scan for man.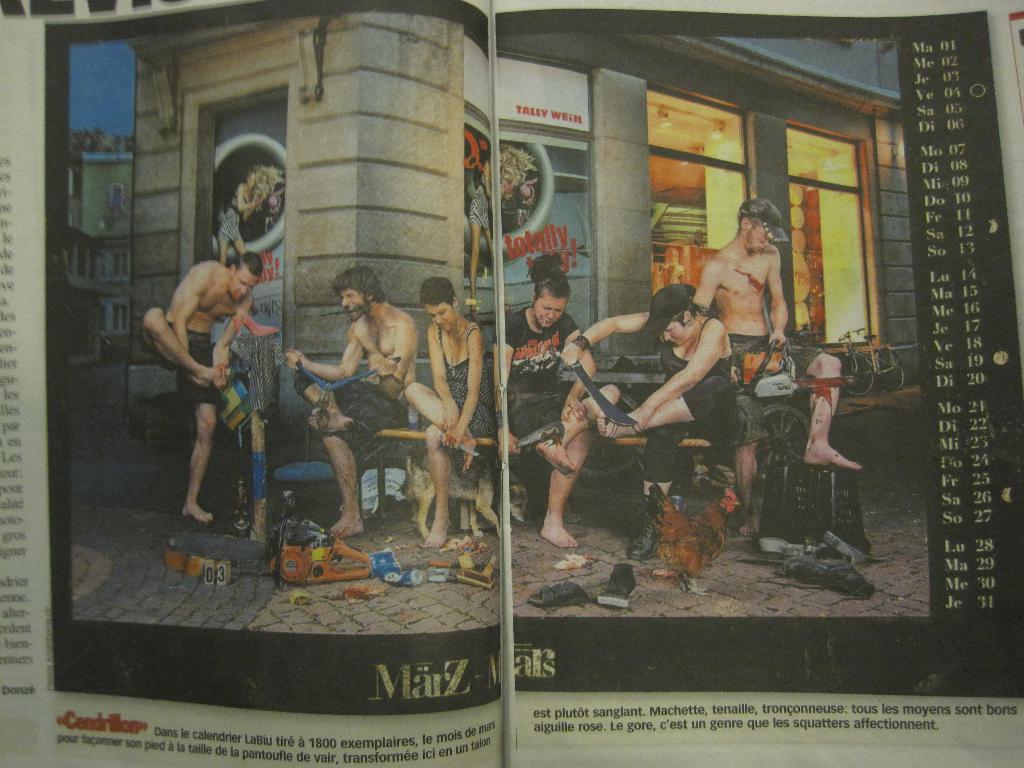
Scan result: [490,253,621,575].
